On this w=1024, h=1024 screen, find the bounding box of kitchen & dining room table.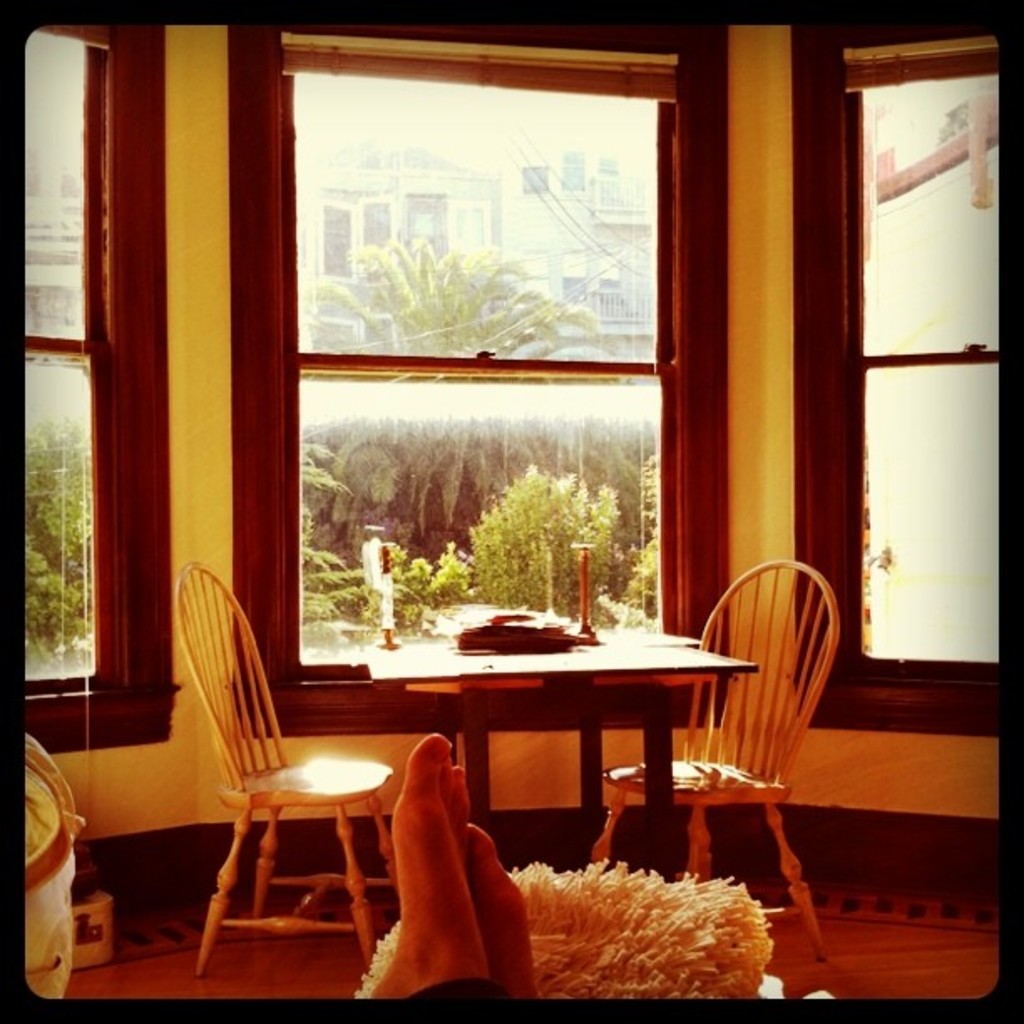
Bounding box: x1=351 y1=621 x2=788 y2=883.
